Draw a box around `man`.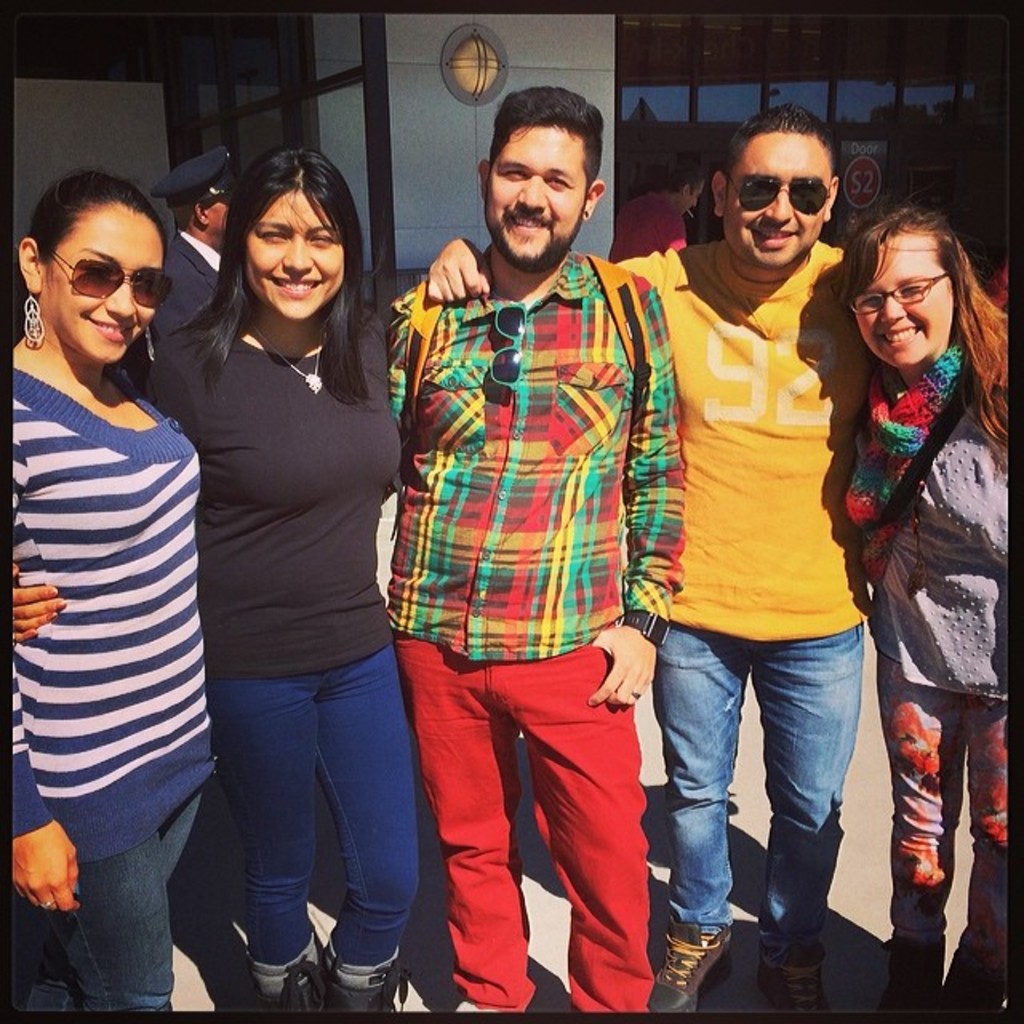
429, 102, 861, 1008.
